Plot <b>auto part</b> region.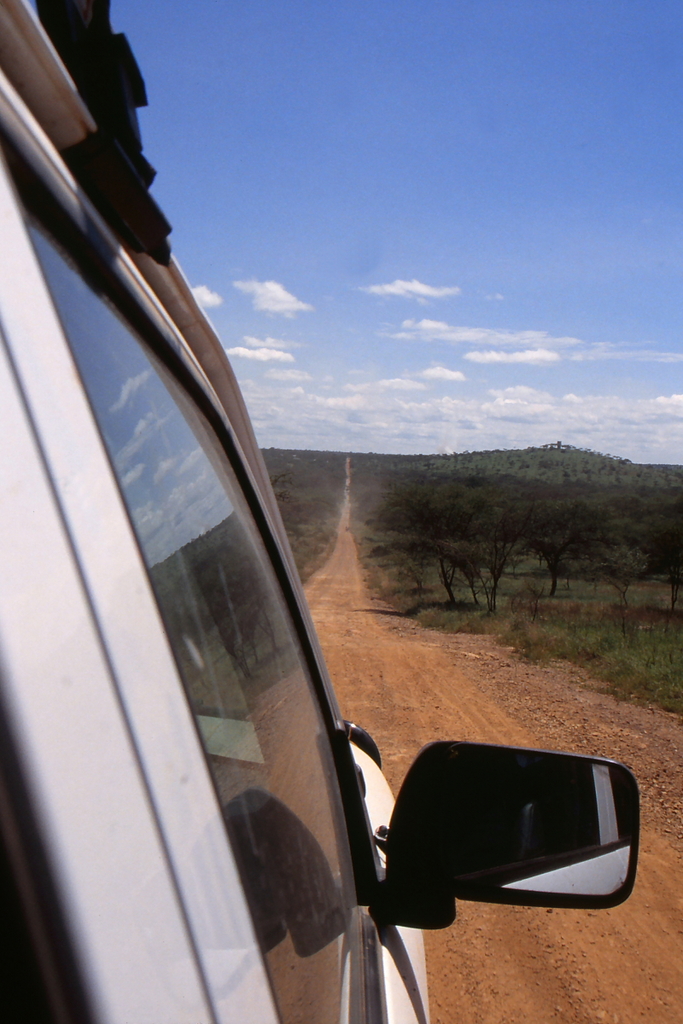
Plotted at <region>377, 736, 640, 932</region>.
